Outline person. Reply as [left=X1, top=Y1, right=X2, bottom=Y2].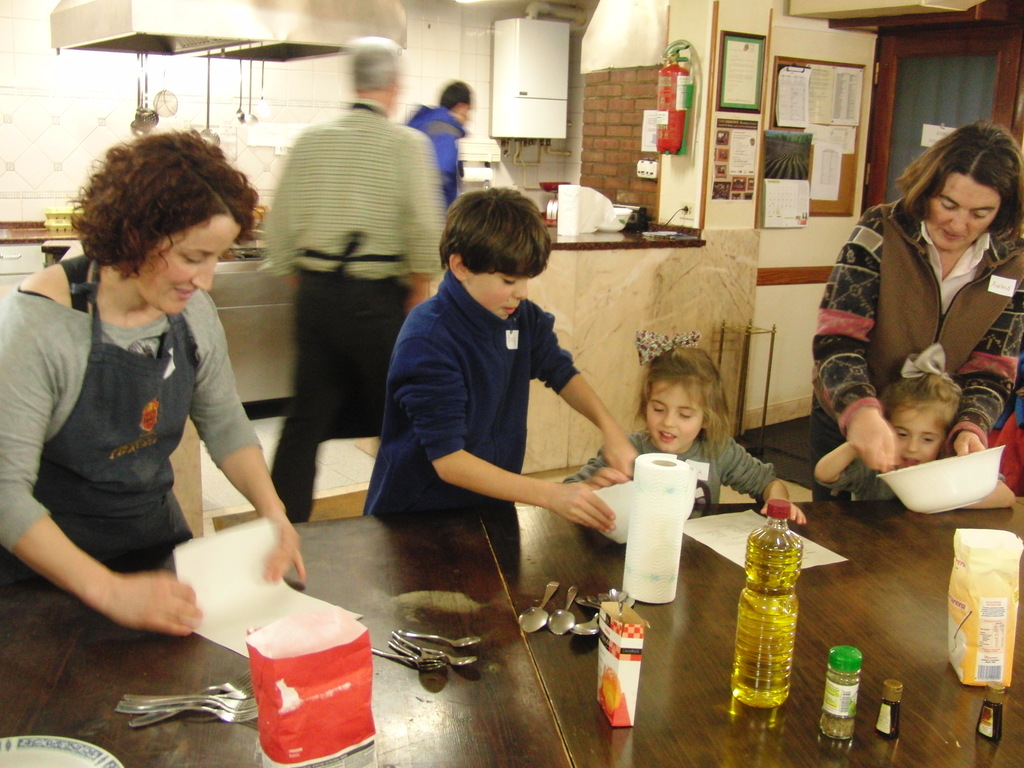
[left=256, top=45, right=447, bottom=513].
